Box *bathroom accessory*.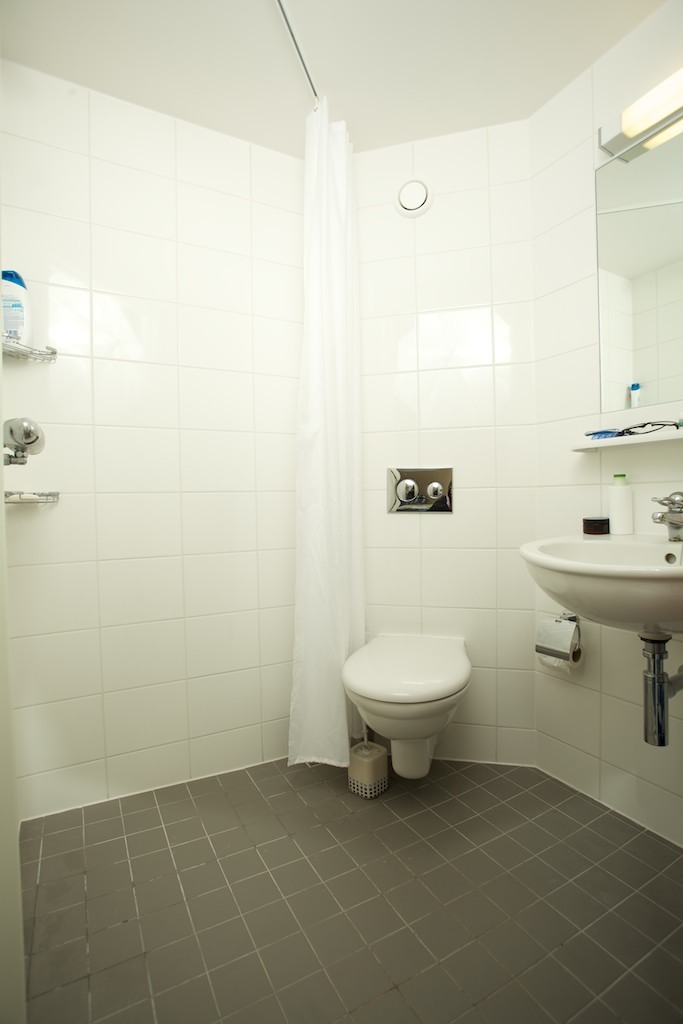
crop(379, 459, 467, 519).
